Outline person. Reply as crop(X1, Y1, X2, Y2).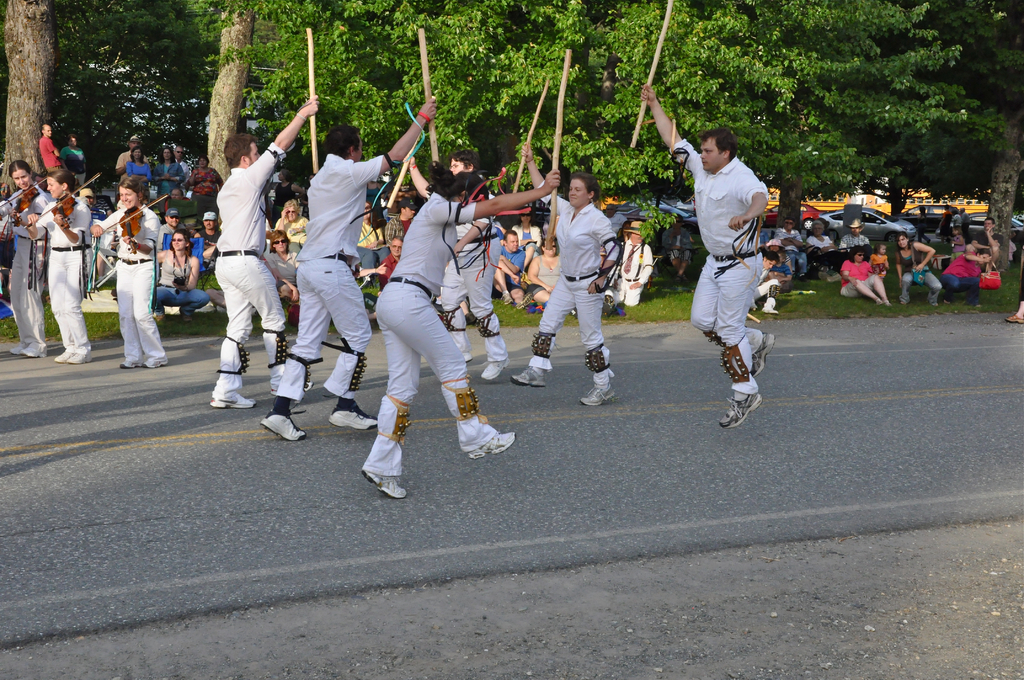
crop(29, 178, 94, 364).
